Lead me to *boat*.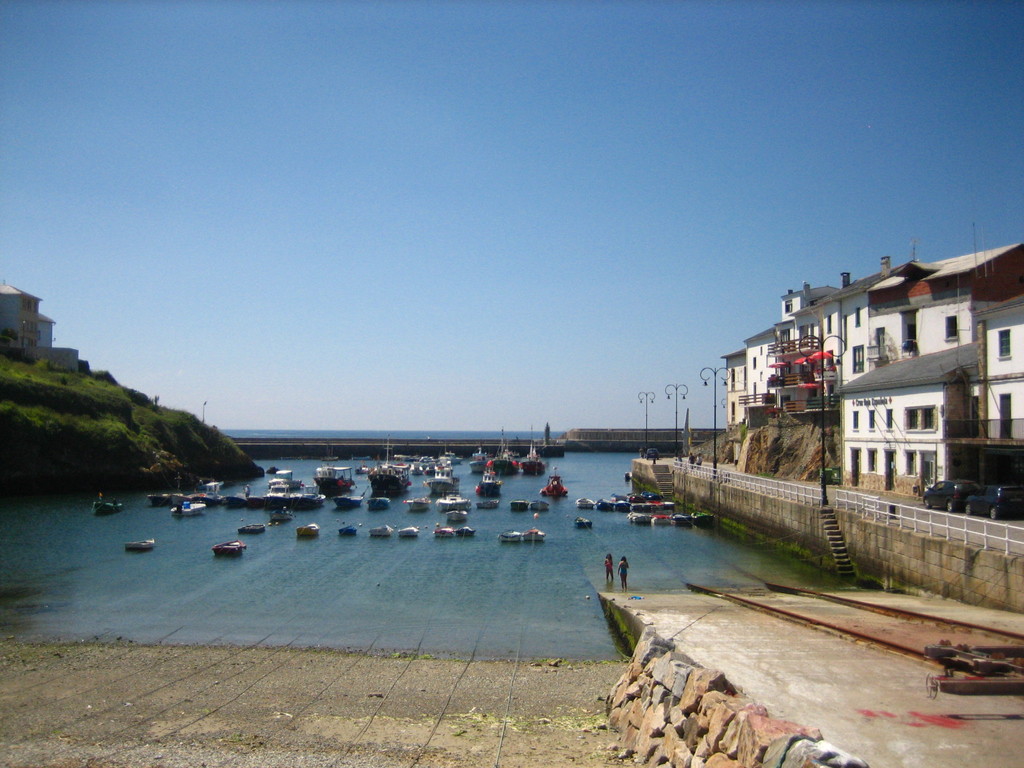
Lead to Rect(420, 463, 457, 491).
